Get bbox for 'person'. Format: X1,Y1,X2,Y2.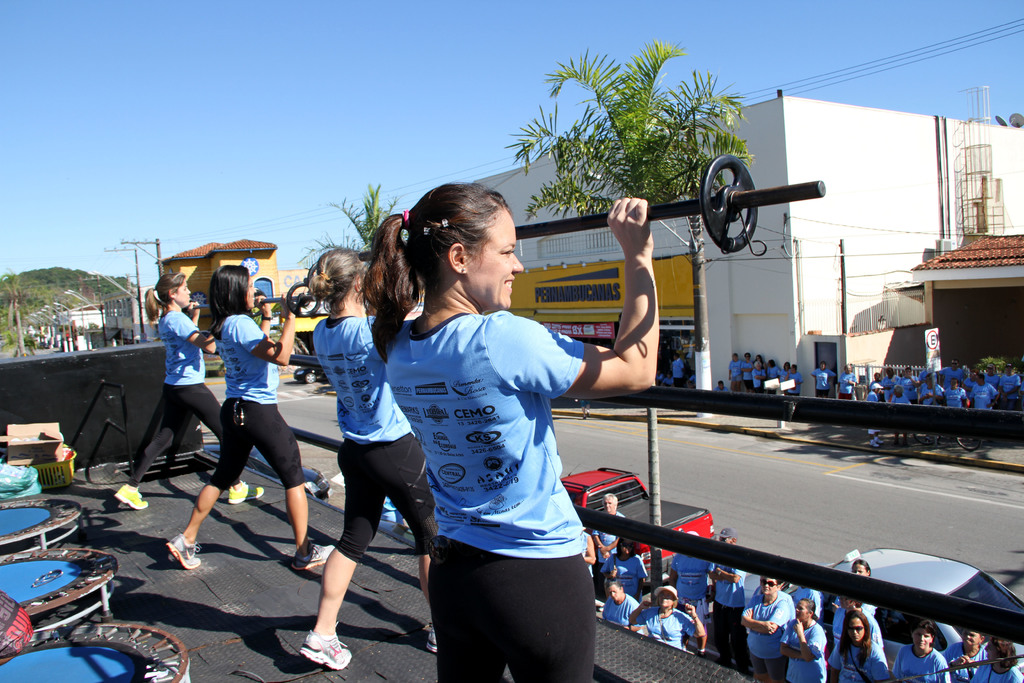
811,363,840,397.
